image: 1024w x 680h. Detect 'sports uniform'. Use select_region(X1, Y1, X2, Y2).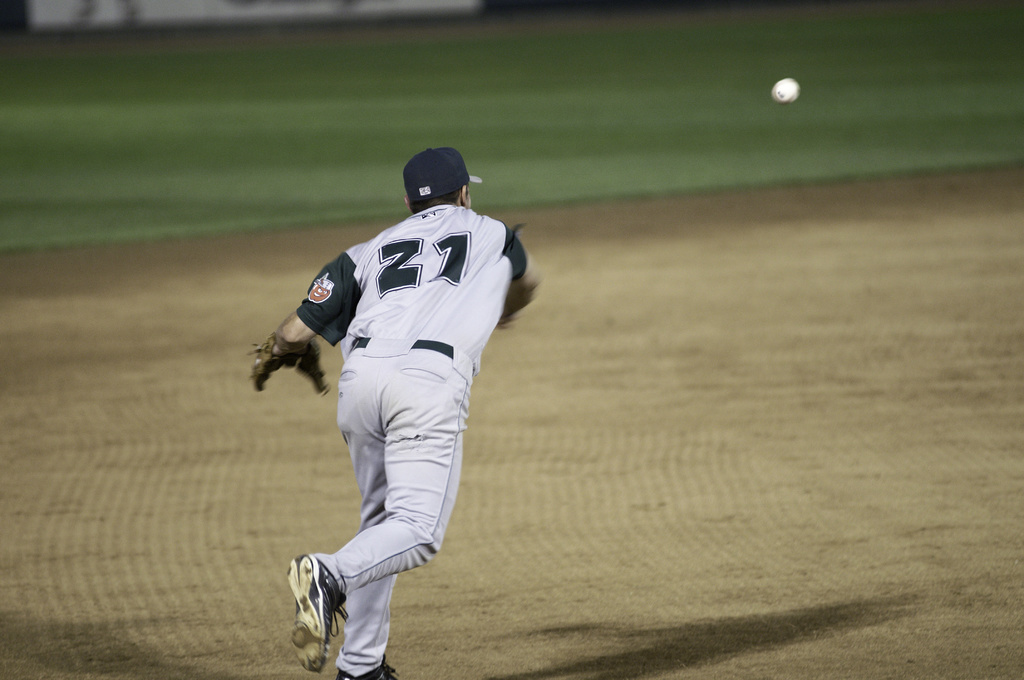
select_region(252, 146, 529, 679).
